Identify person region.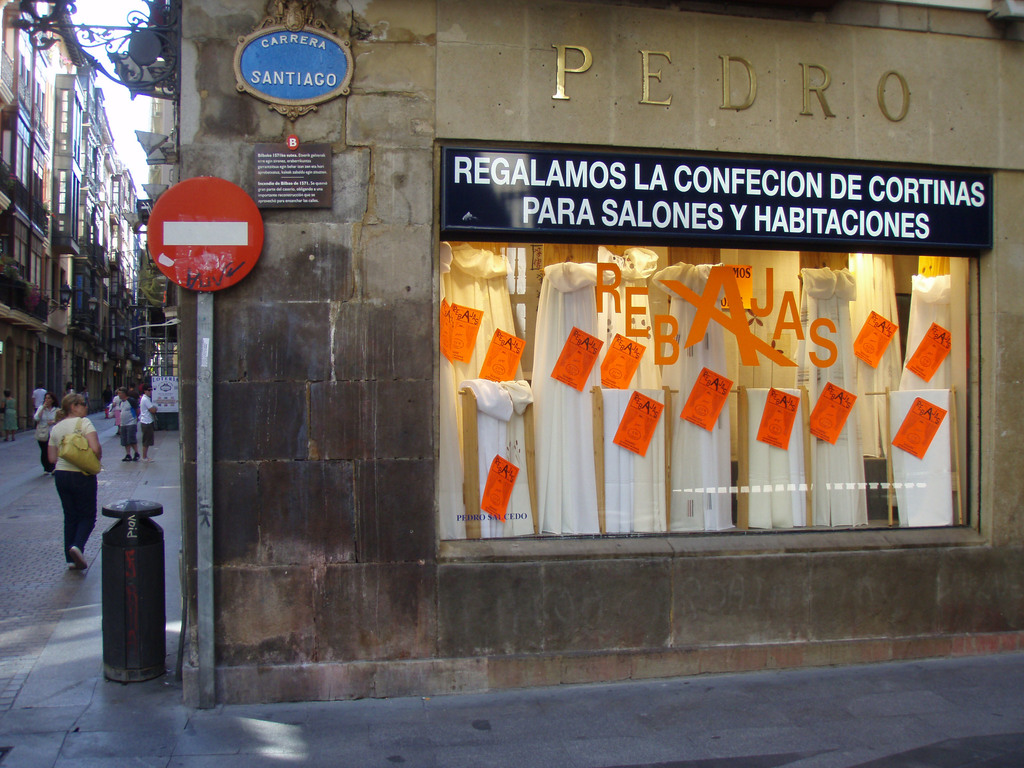
Region: [70, 381, 82, 392].
